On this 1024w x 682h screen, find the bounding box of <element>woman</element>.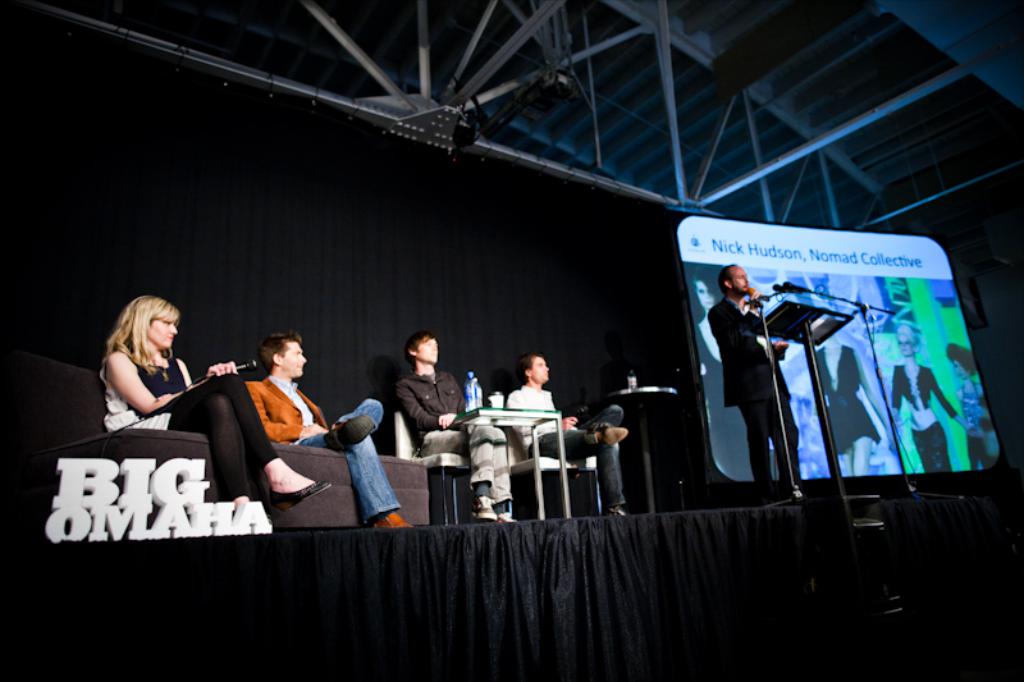
Bounding box: region(77, 285, 227, 479).
